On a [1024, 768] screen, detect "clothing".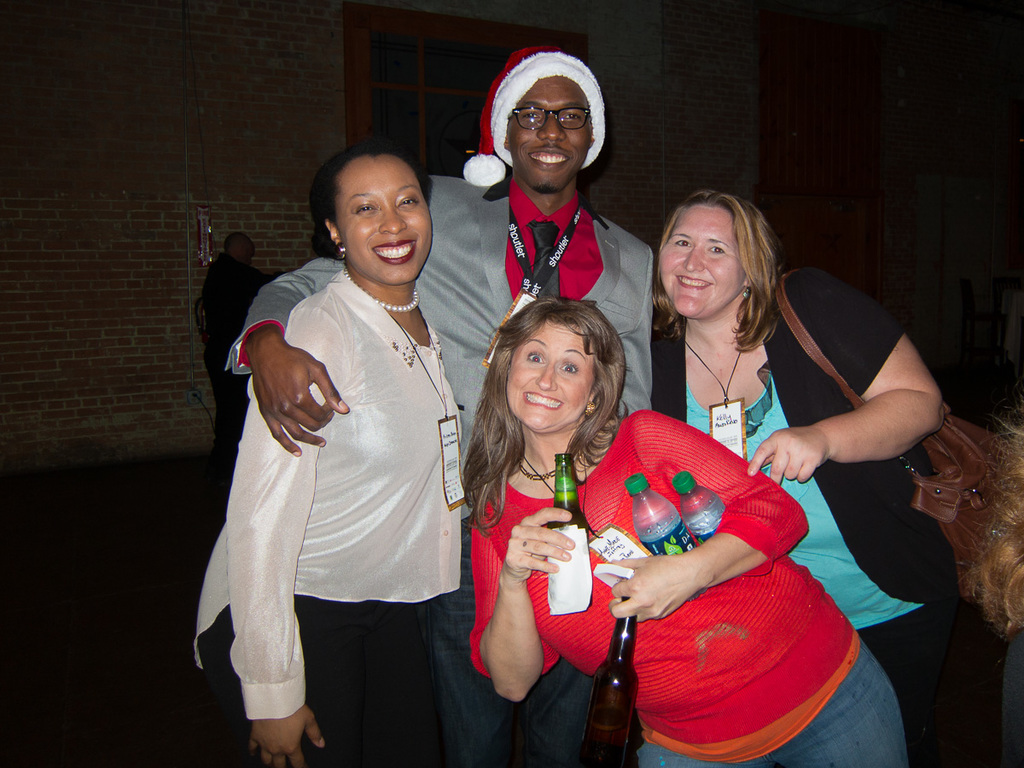
{"left": 643, "top": 271, "right": 1006, "bottom": 765}.
